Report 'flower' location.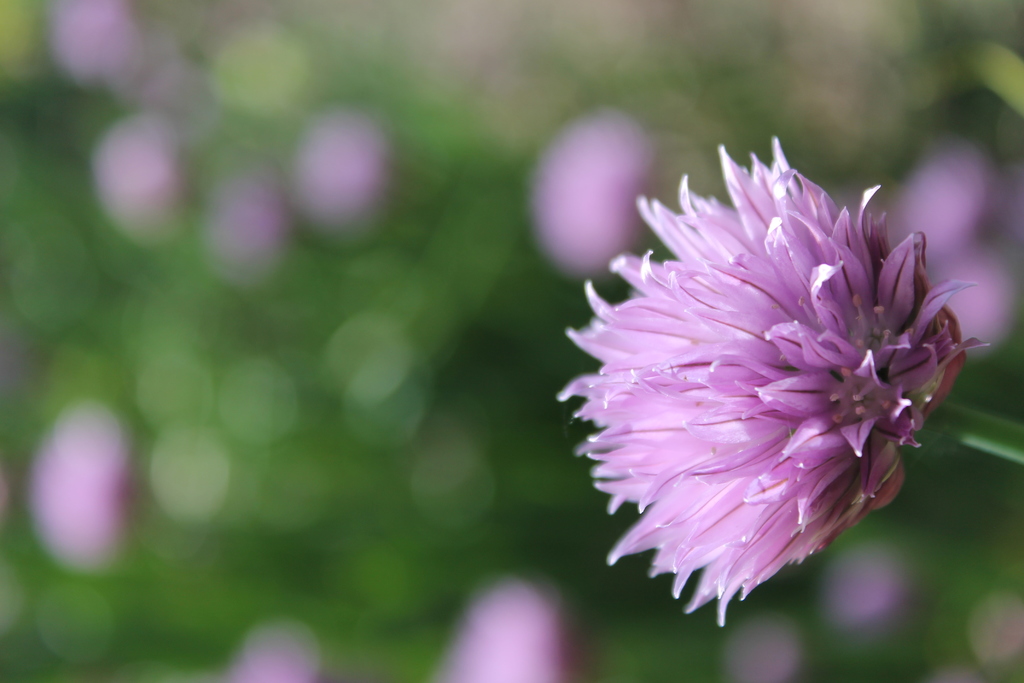
Report: 277/103/396/239.
